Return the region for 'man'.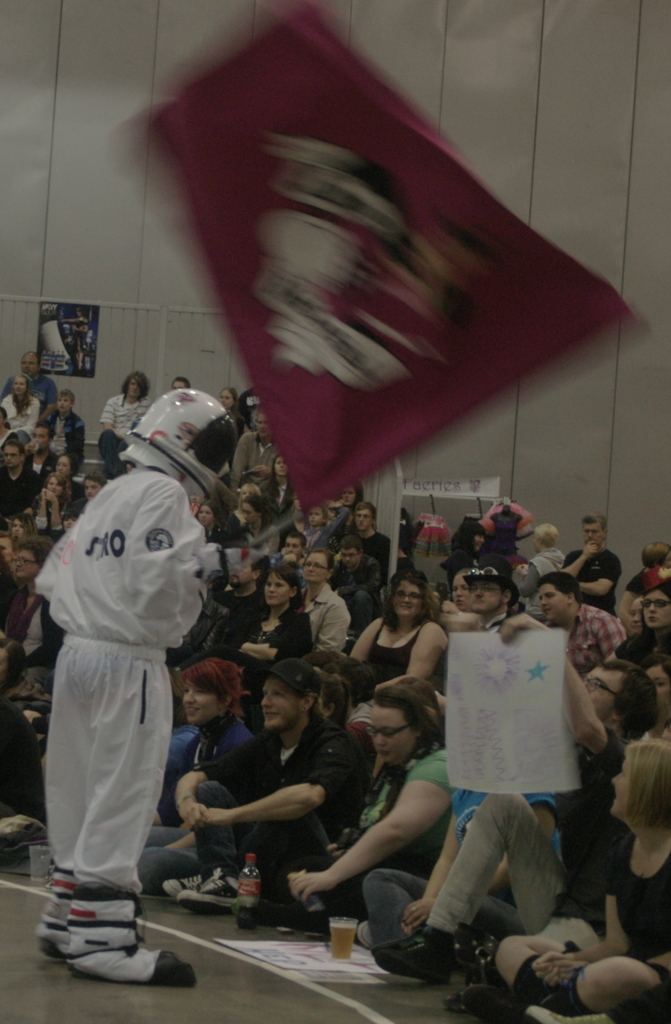
x1=463 y1=563 x2=510 y2=640.
